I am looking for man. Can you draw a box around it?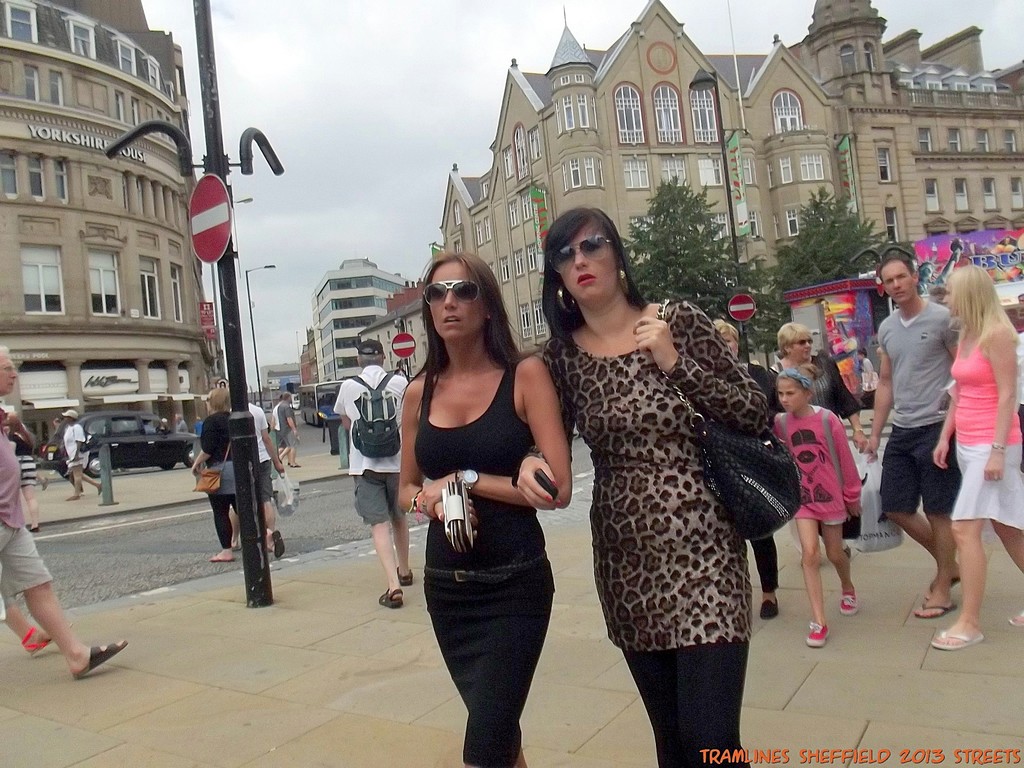
Sure, the bounding box is [335,335,404,609].
